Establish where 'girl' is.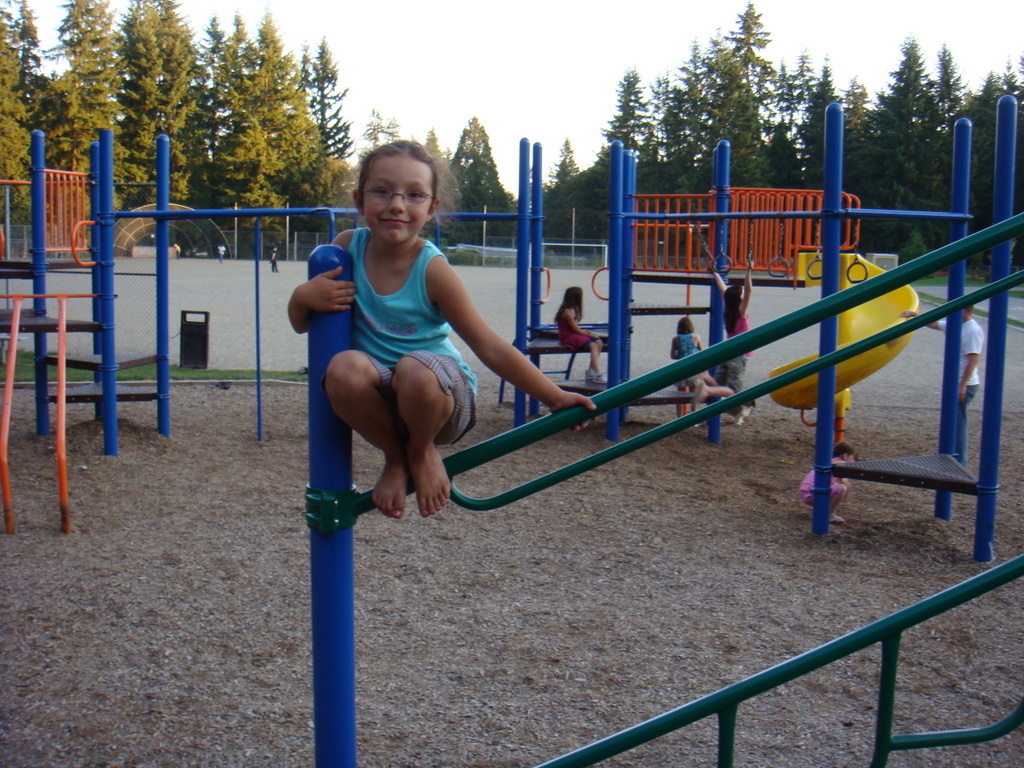
Established at Rect(797, 438, 857, 522).
